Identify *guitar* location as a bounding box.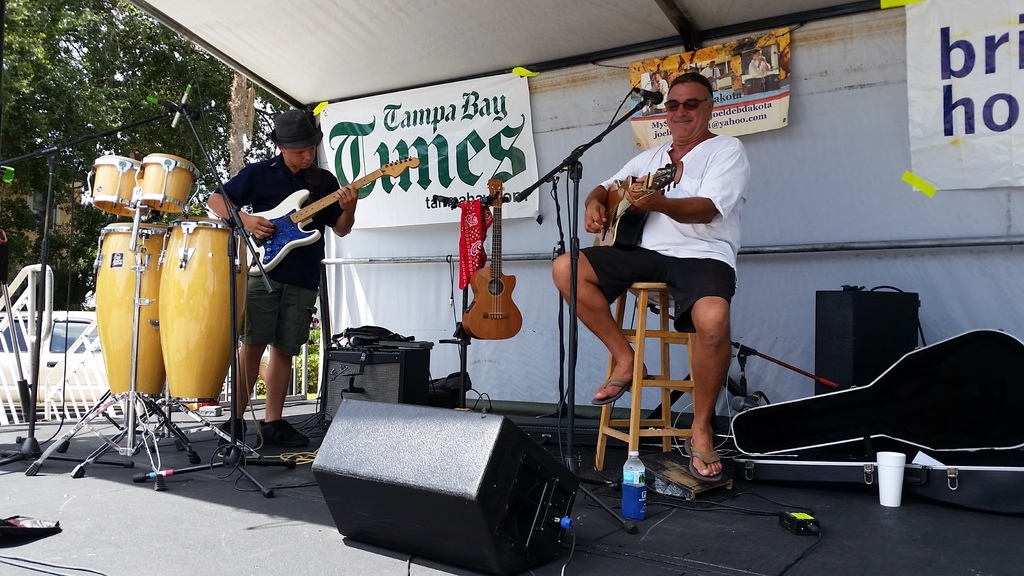
box=[232, 156, 425, 280].
